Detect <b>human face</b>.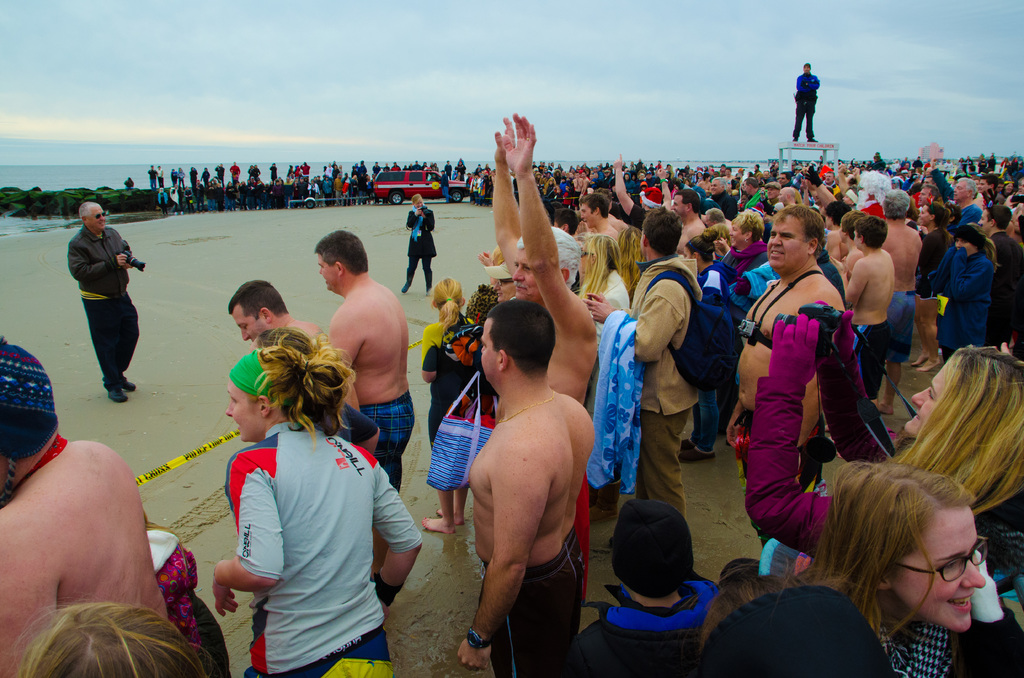
Detected at {"left": 225, "top": 376, "right": 266, "bottom": 444}.
